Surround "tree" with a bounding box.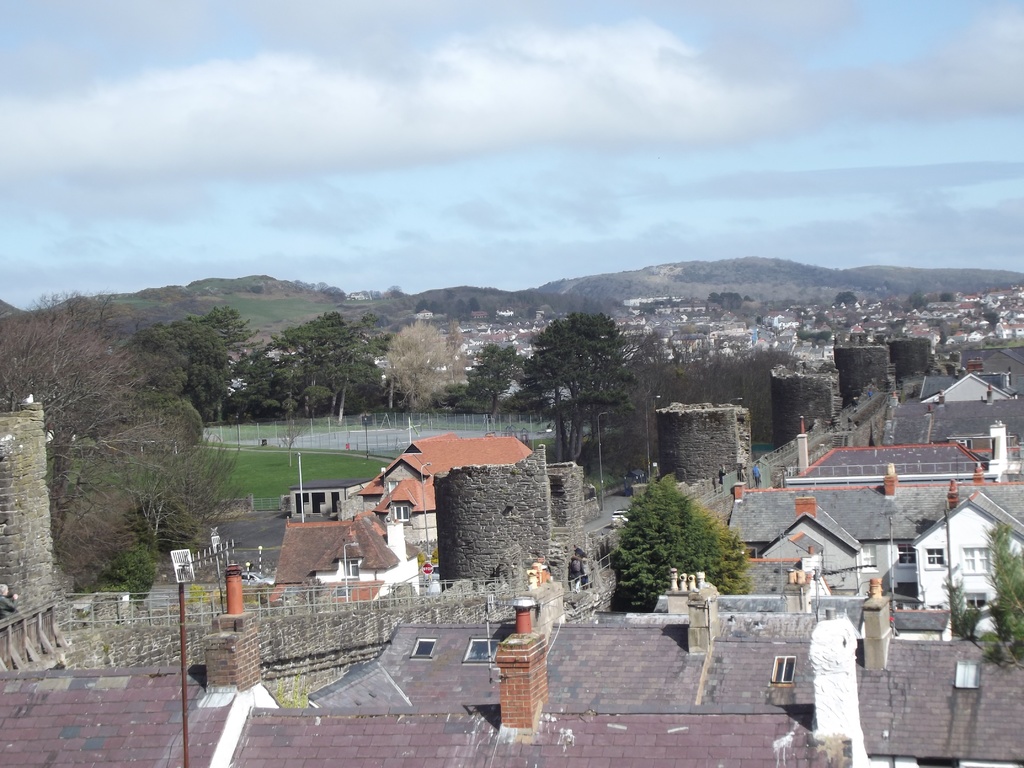
BBox(964, 518, 1023, 678).
